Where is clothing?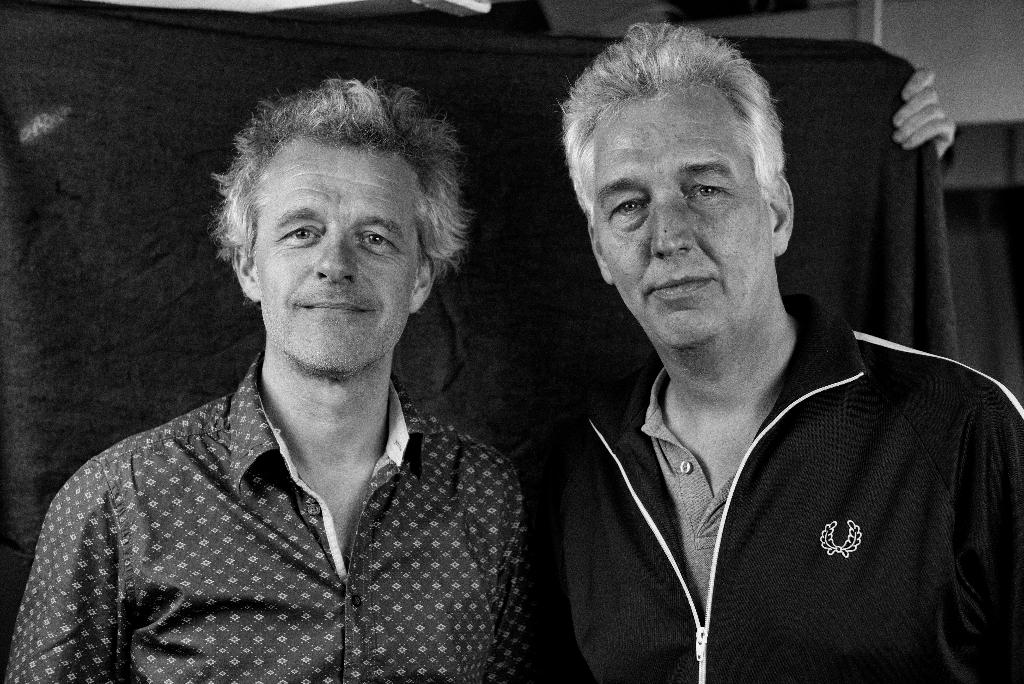
<bbox>490, 299, 1023, 673</bbox>.
